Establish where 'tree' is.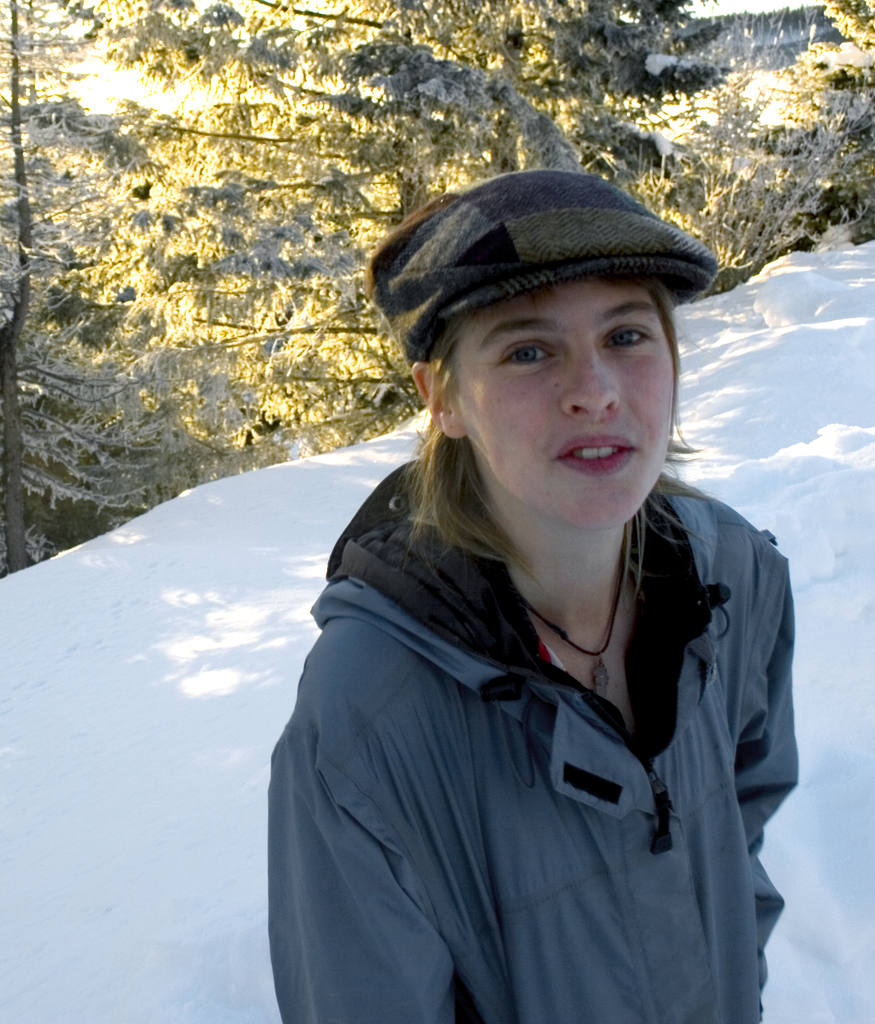
Established at <bbox>0, 0, 874, 571</bbox>.
